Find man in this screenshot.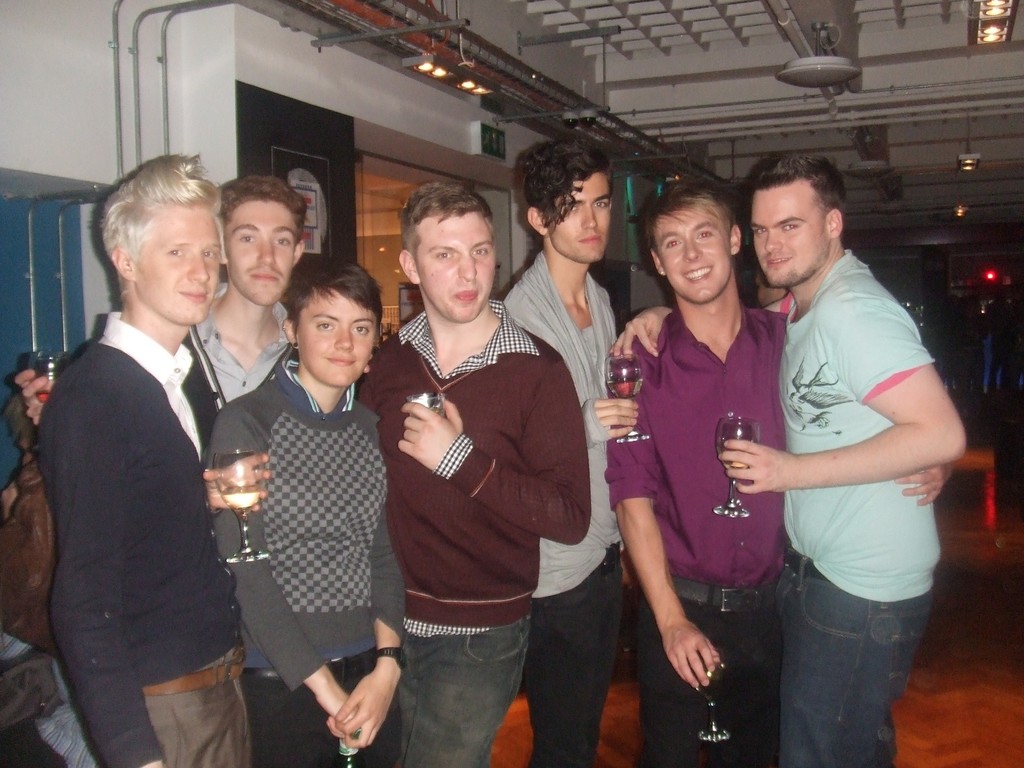
The bounding box for man is box=[19, 177, 308, 452].
